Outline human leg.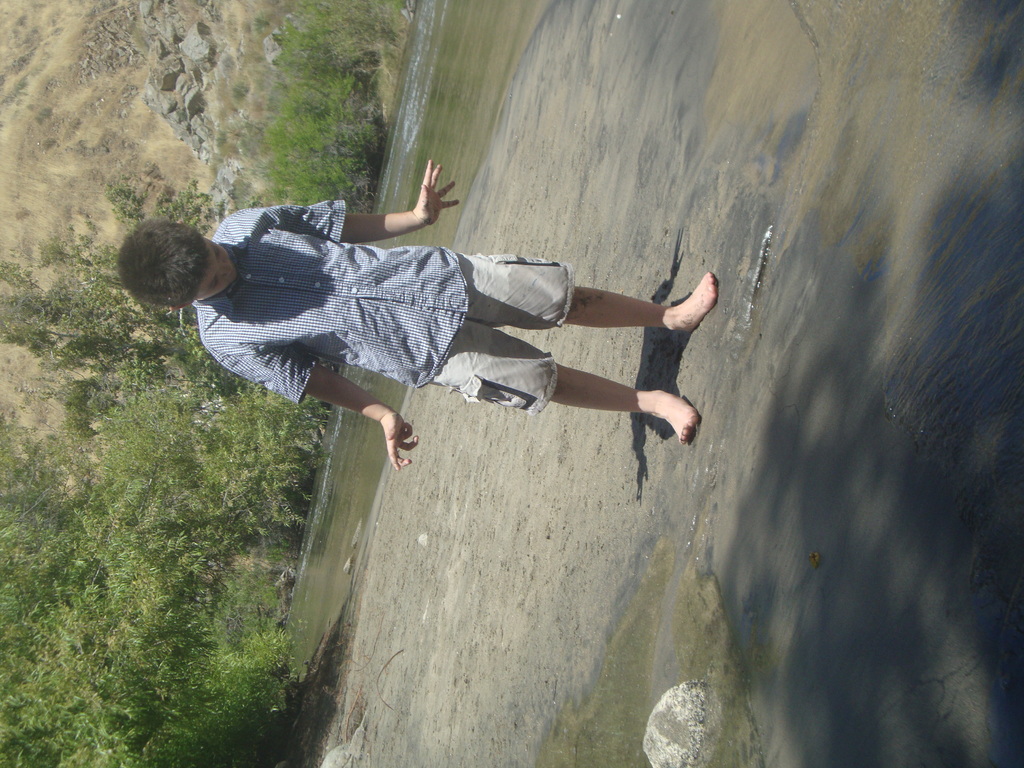
Outline: BBox(551, 365, 698, 442).
